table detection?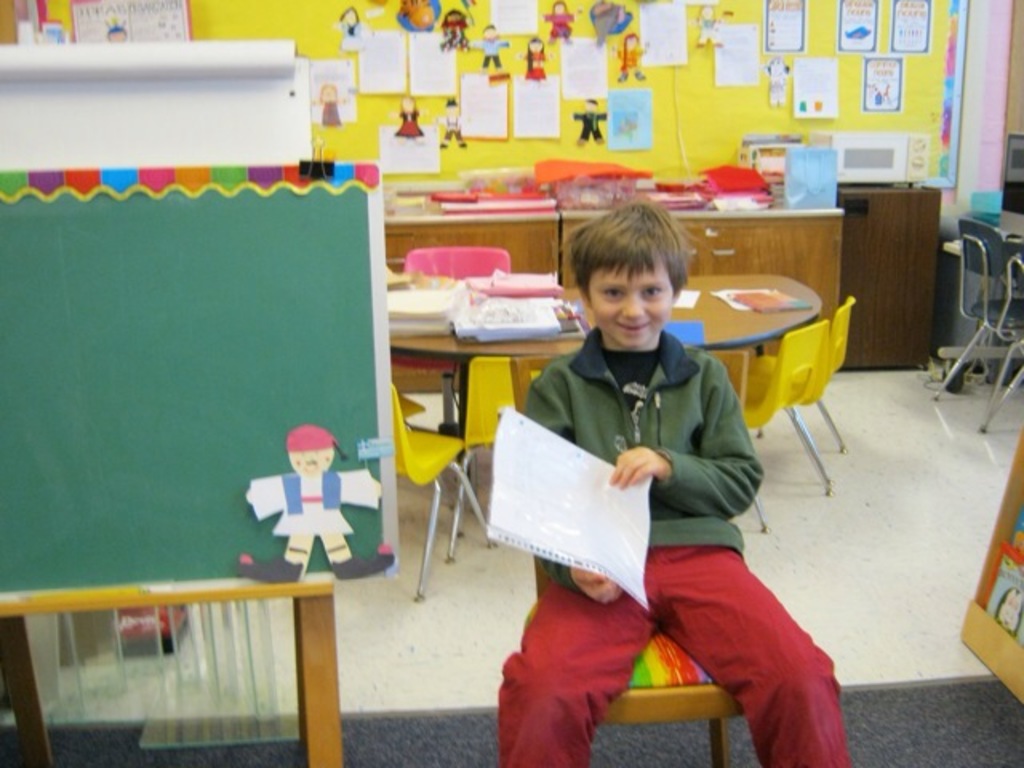
360/269/856/605
